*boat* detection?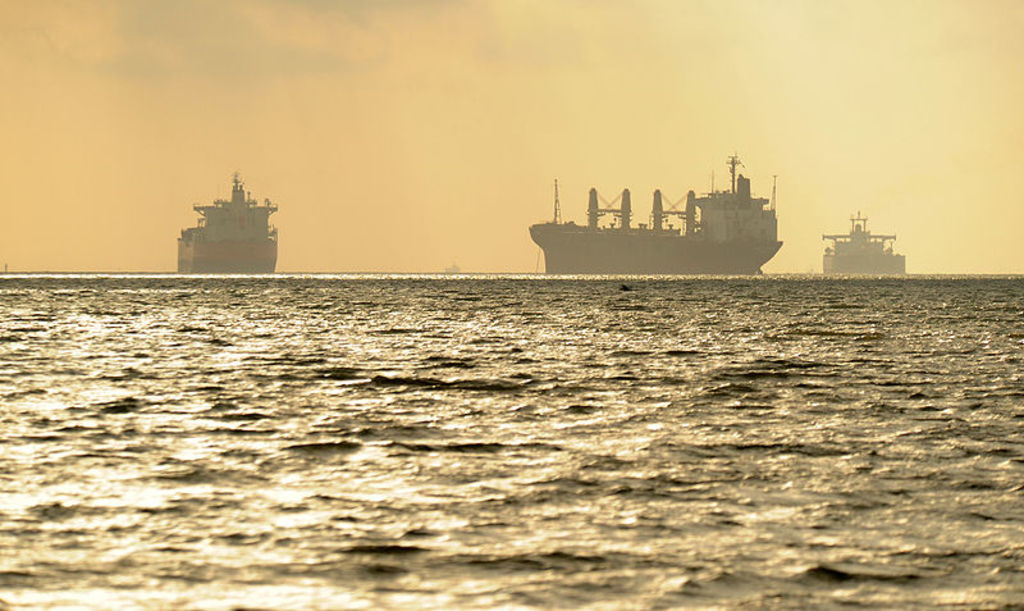
bbox=[509, 151, 790, 266]
